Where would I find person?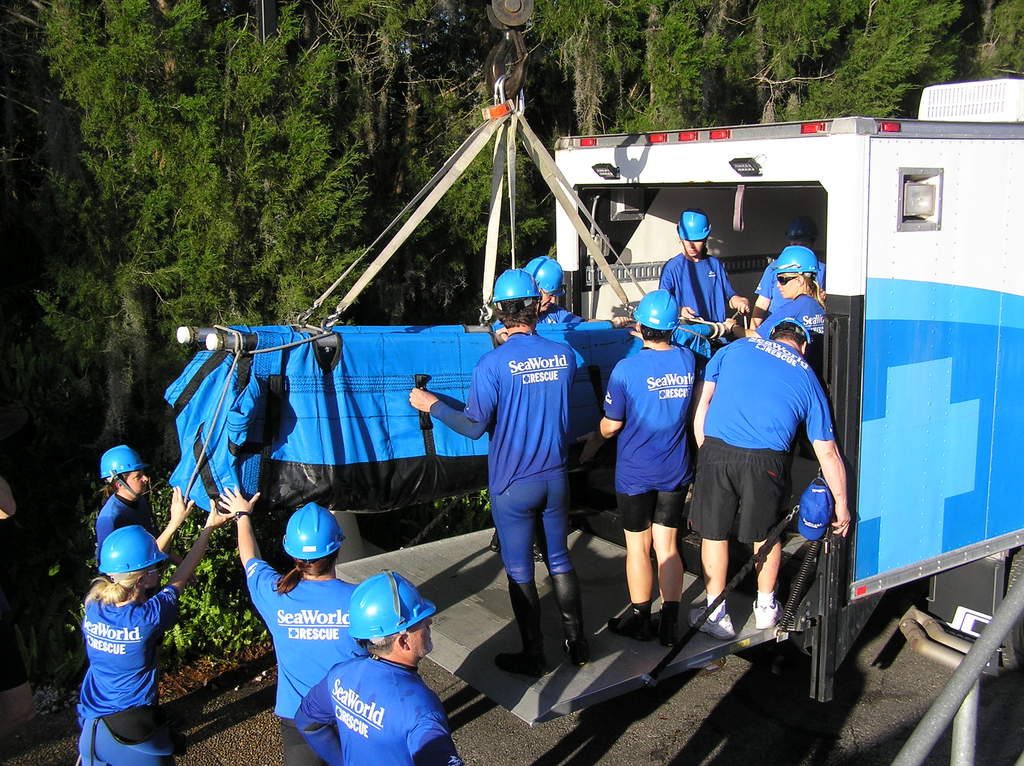
At locate(217, 479, 365, 765).
